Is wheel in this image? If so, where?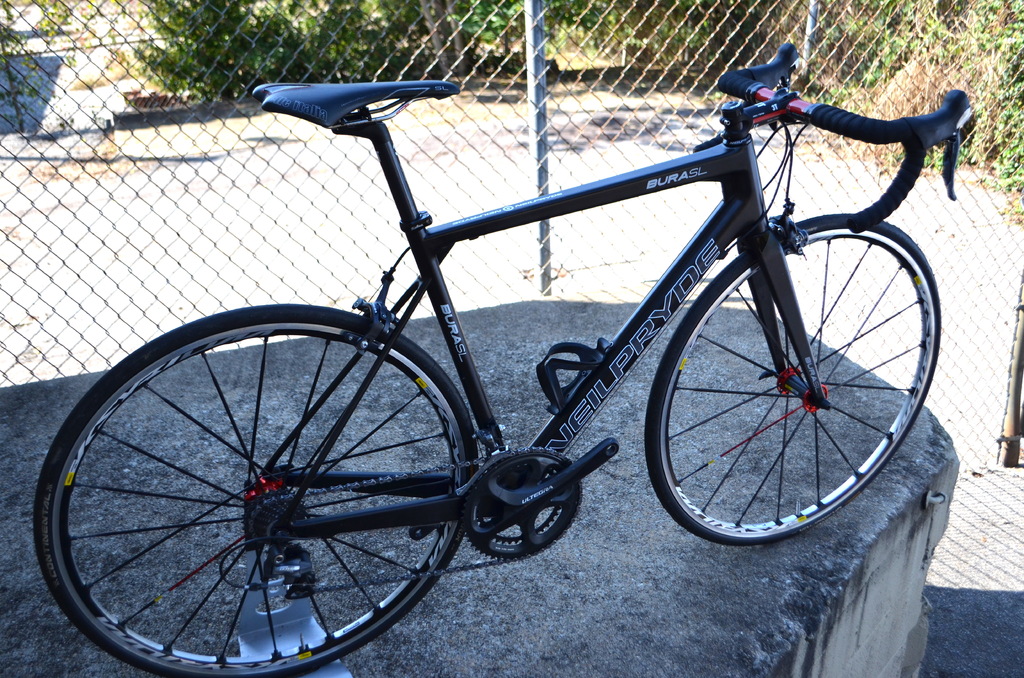
Yes, at rect(643, 213, 941, 546).
